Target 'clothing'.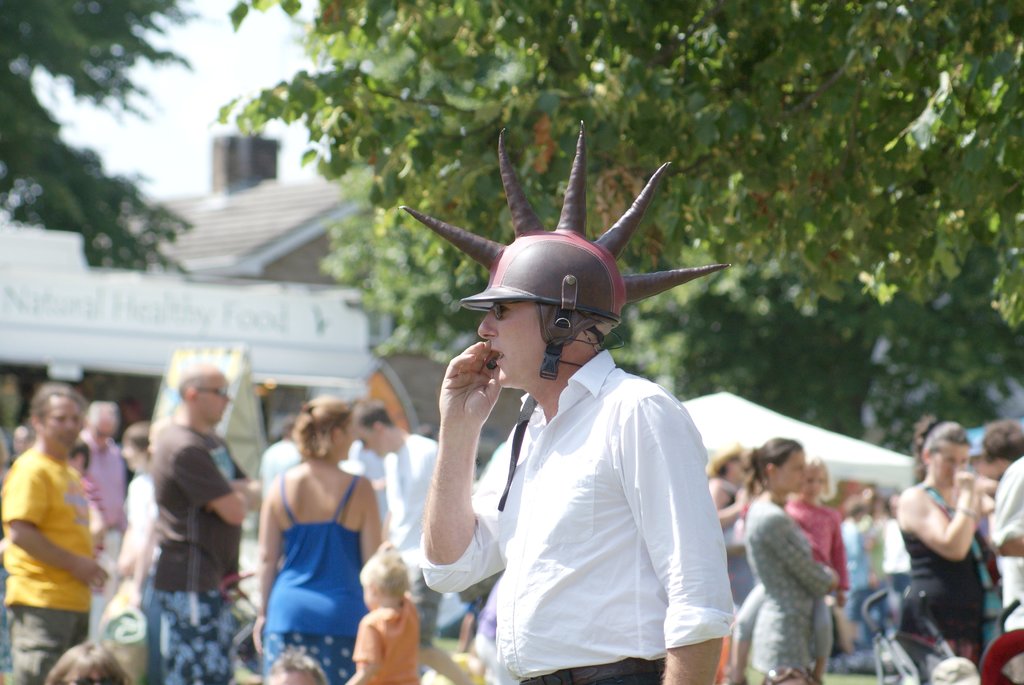
Target region: (107,471,162,622).
